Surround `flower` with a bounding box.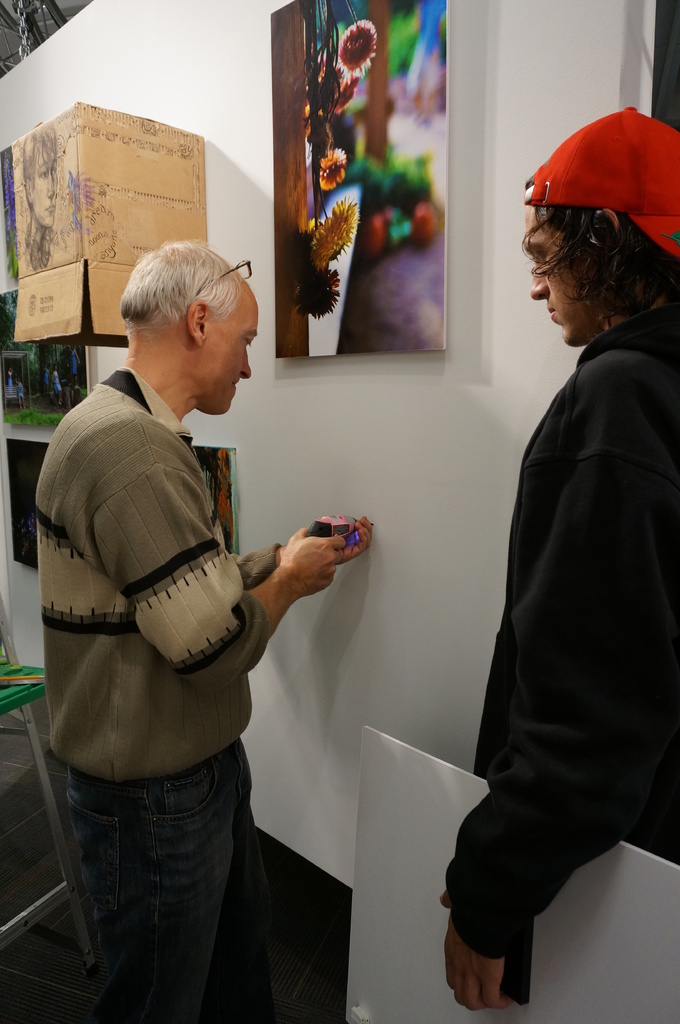
bbox=(312, 195, 361, 262).
